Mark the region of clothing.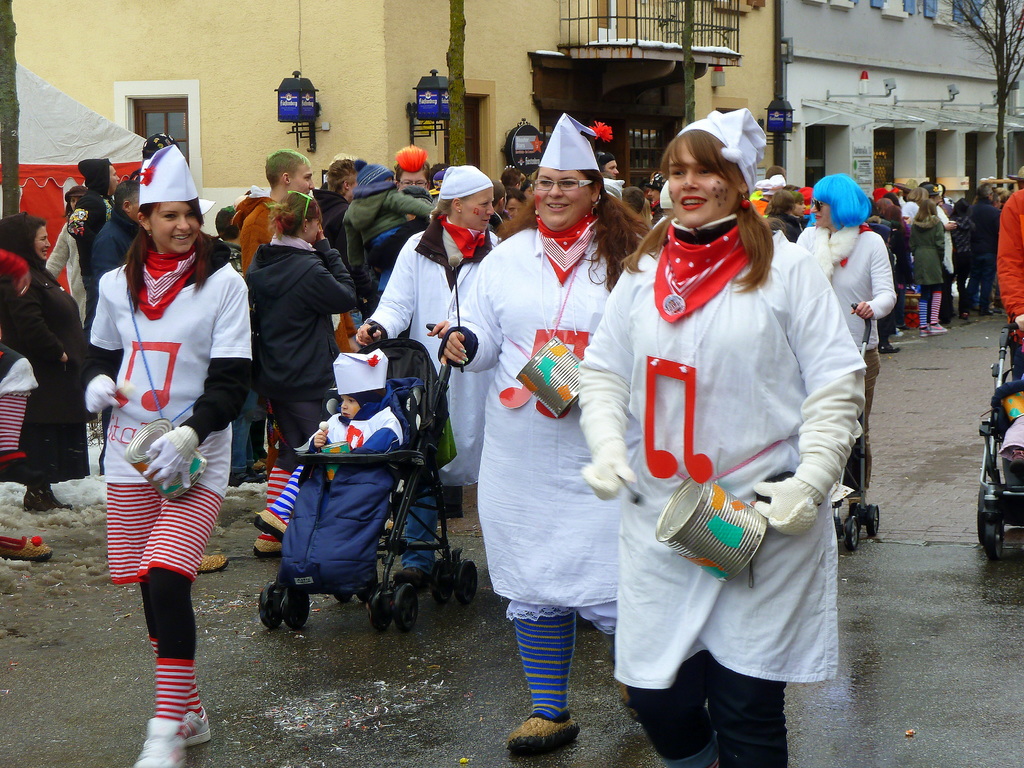
Region: pyautogui.locateOnScreen(276, 400, 410, 585).
